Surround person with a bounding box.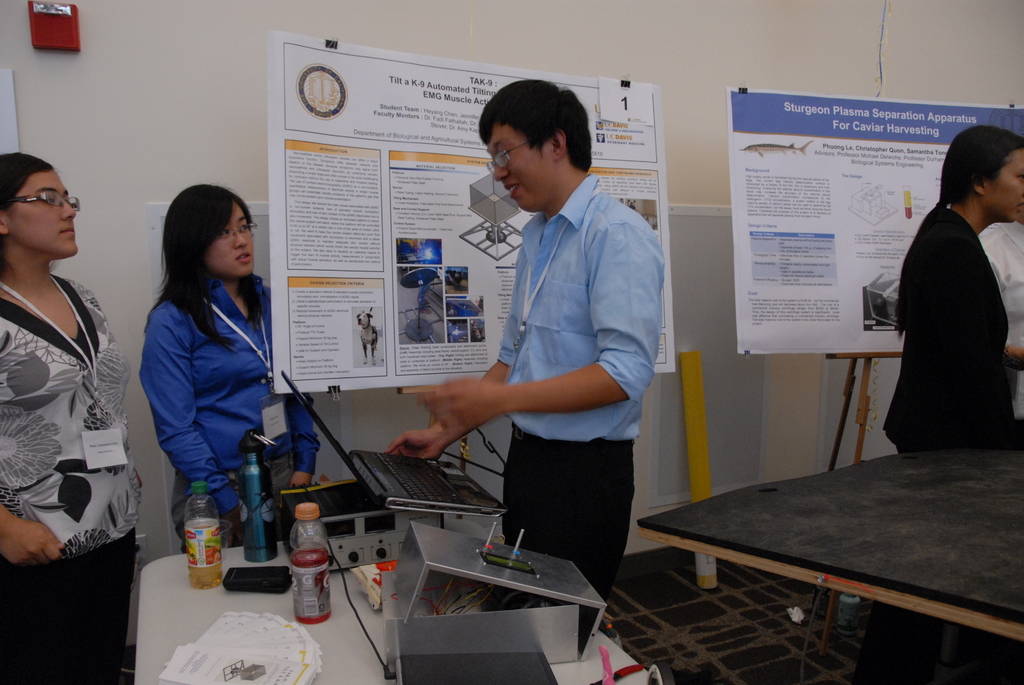
bbox=(879, 127, 1023, 455).
